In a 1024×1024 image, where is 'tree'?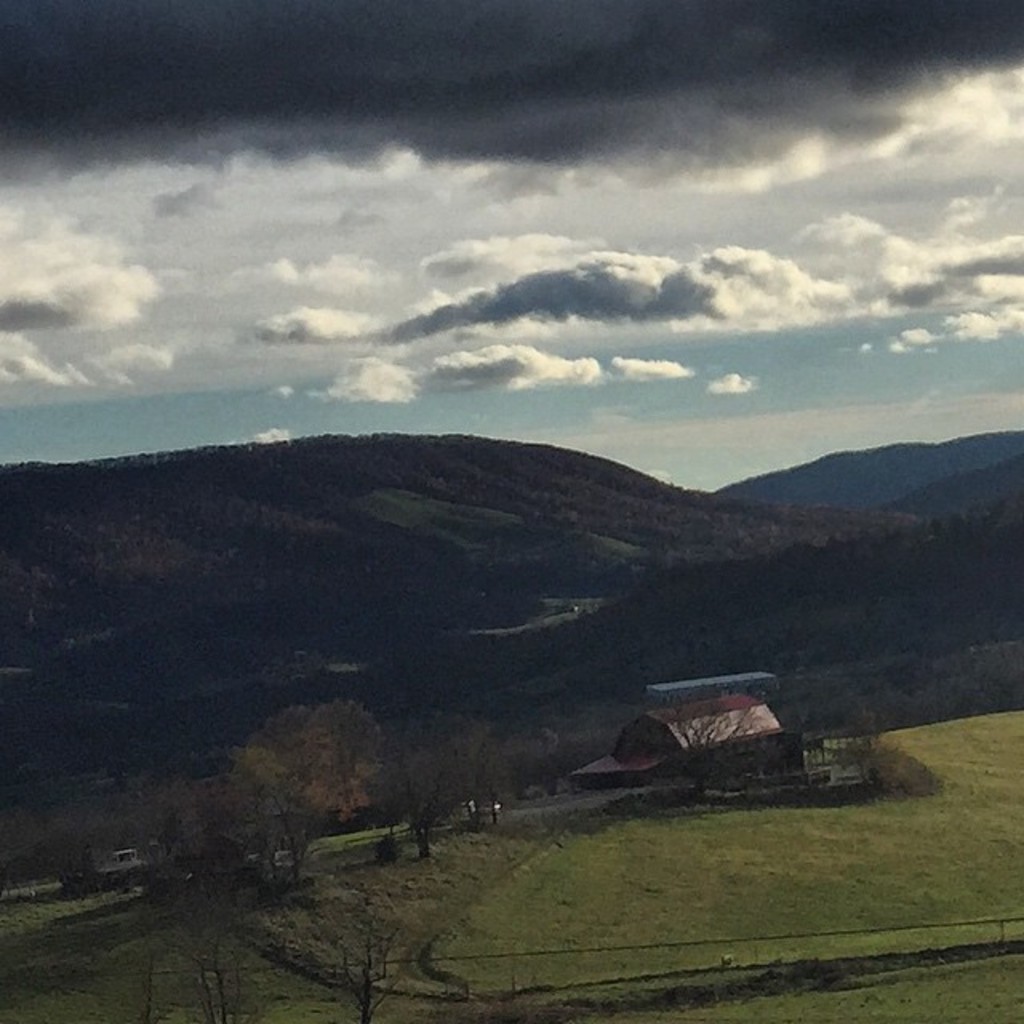
x1=795 y1=691 x2=880 y2=763.
